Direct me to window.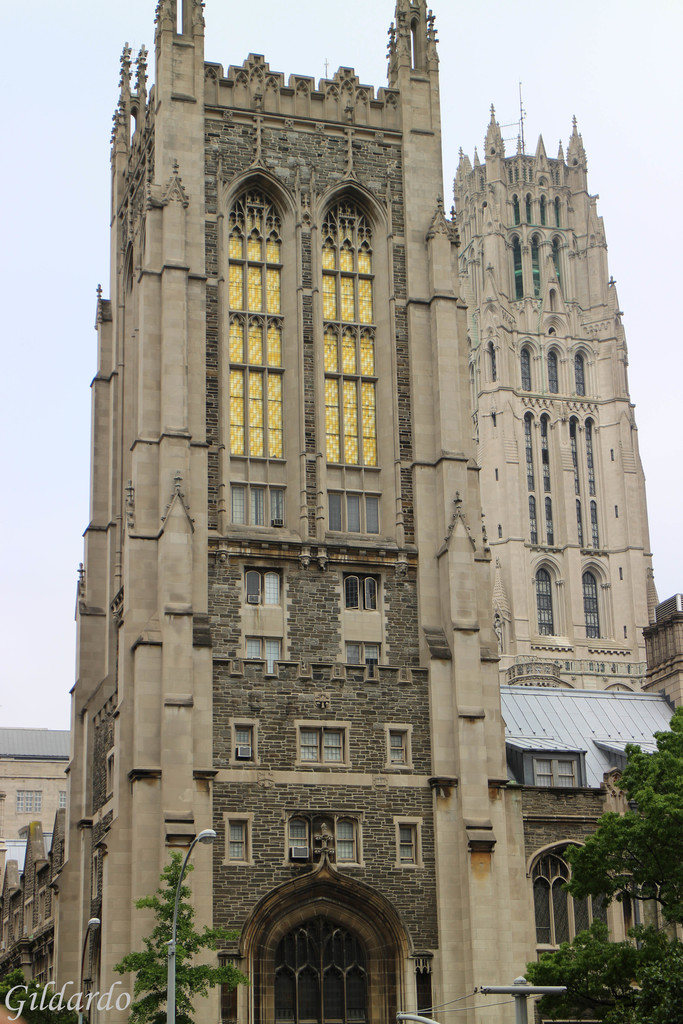
Direction: x1=280, y1=808, x2=370, y2=870.
